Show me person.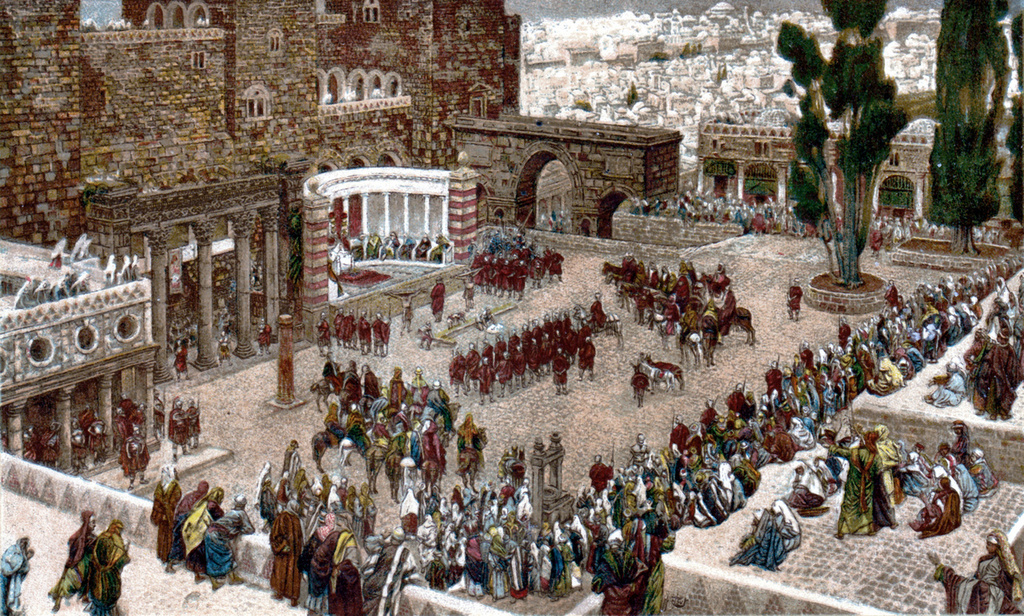
person is here: BBox(969, 528, 1023, 611).
